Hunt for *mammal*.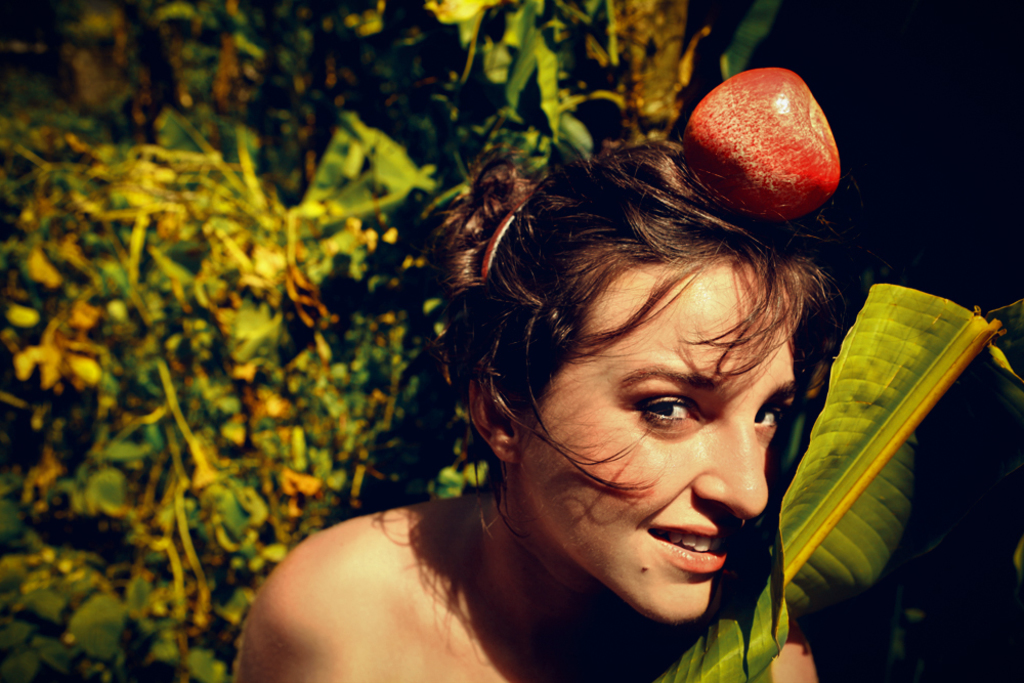
Hunted down at <box>224,133,823,682</box>.
